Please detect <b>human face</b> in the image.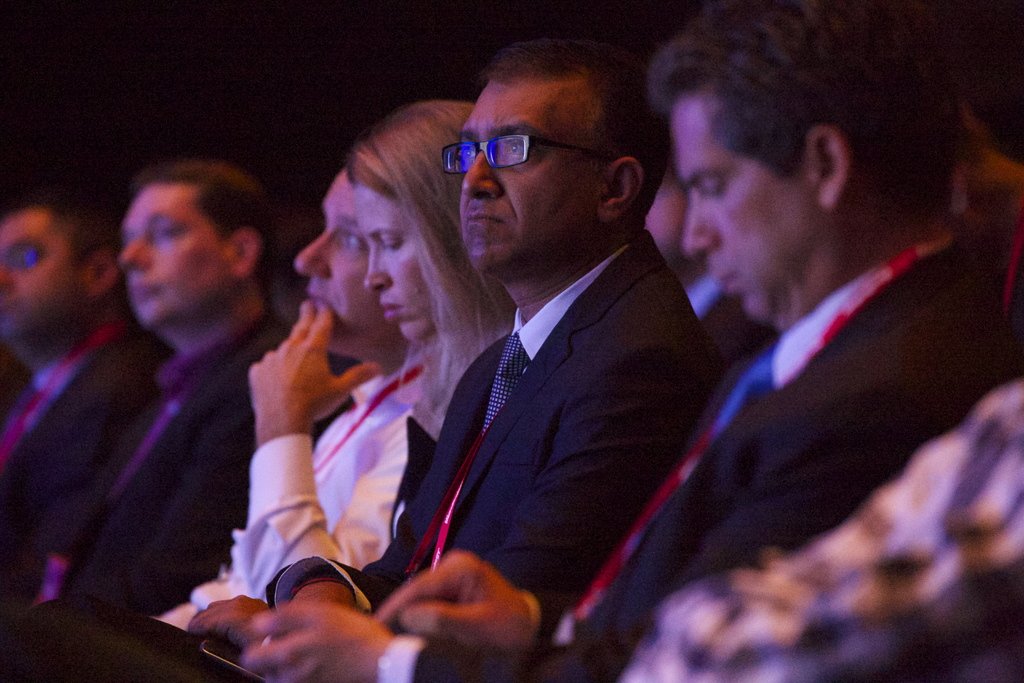
669 89 845 325.
